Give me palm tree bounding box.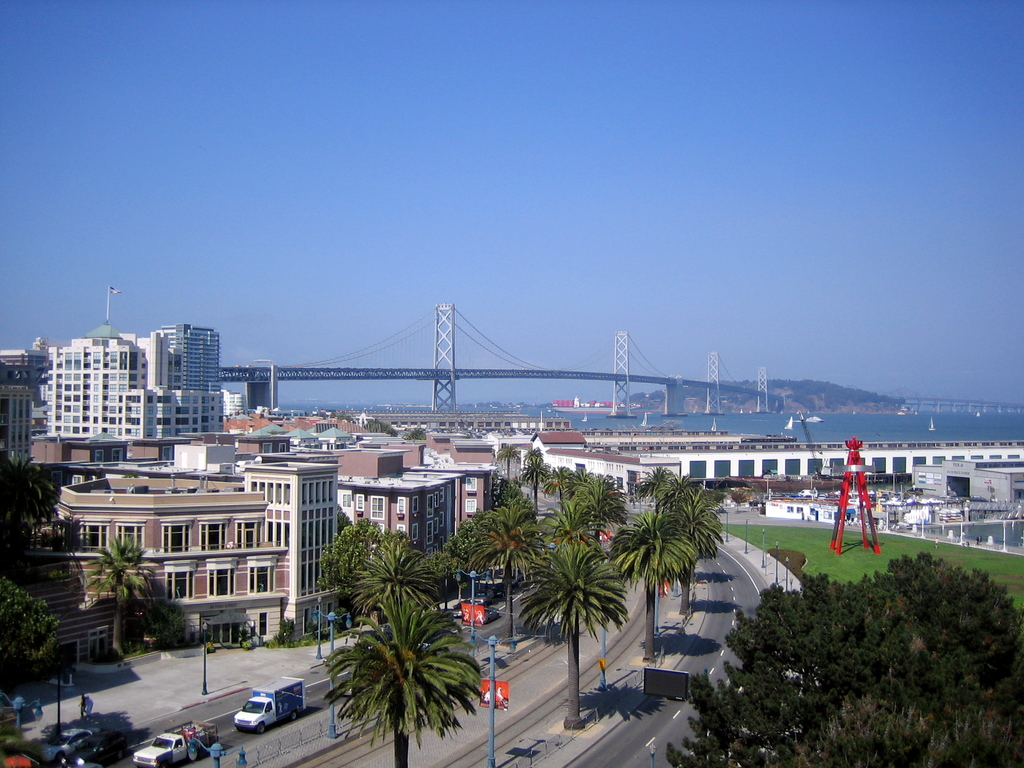
Rect(86, 527, 165, 655).
